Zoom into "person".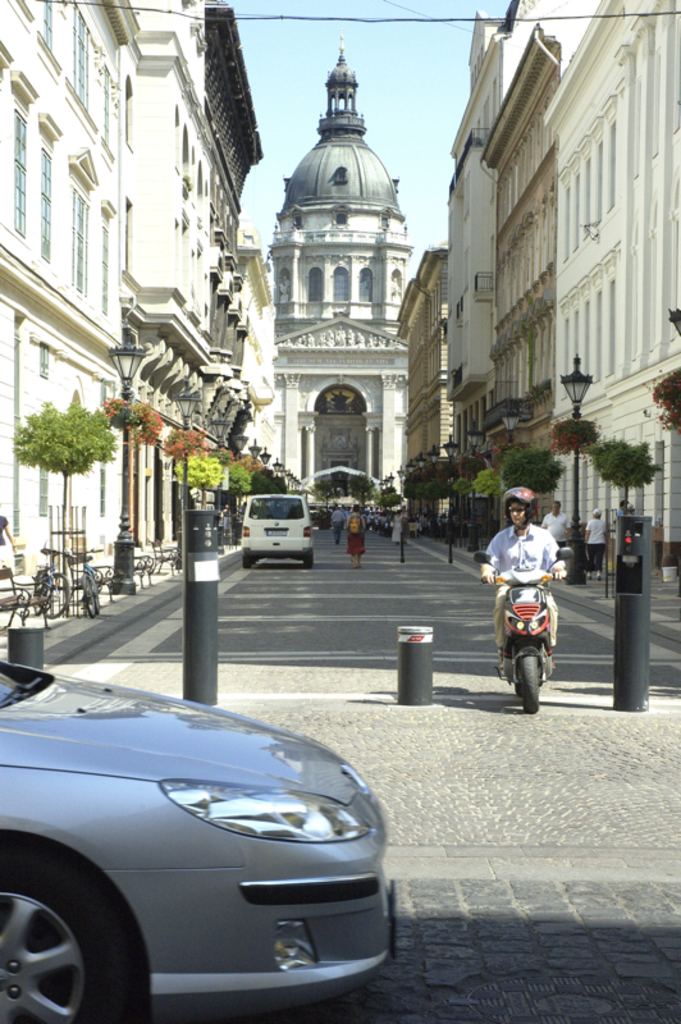
Zoom target: x1=476 y1=479 x2=556 y2=675.
